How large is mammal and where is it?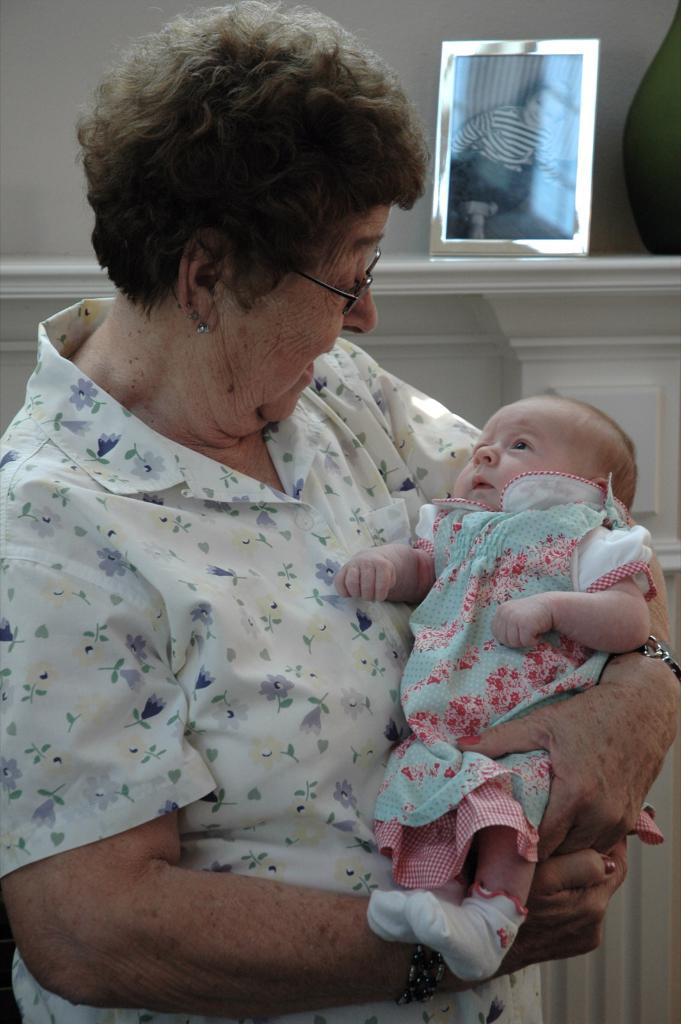
Bounding box: 333/396/664/980.
